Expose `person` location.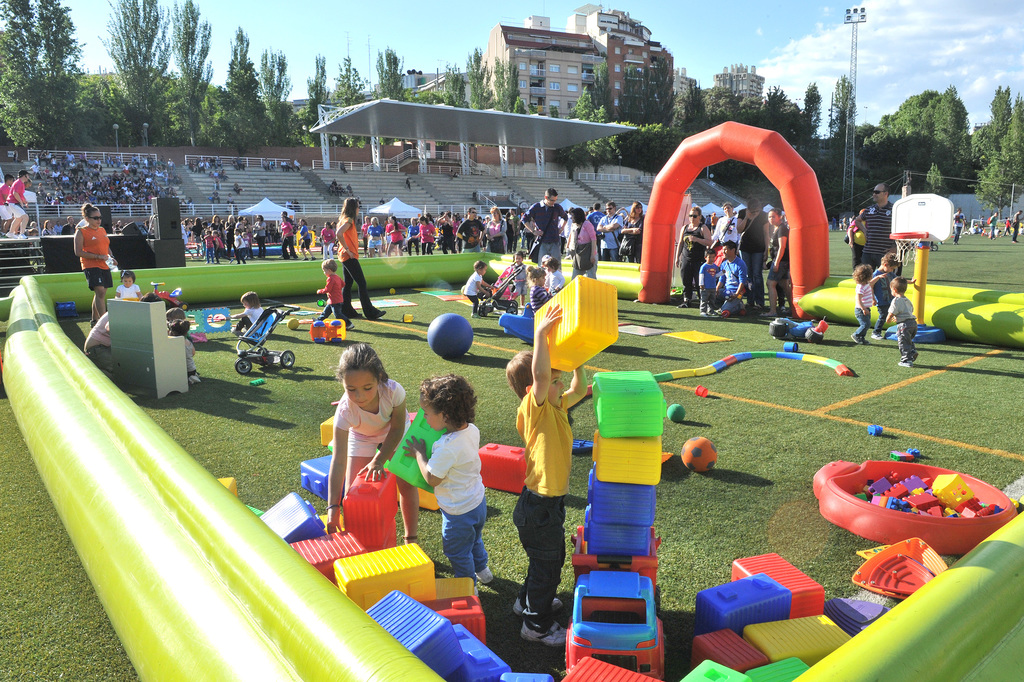
Exposed at box=[86, 294, 159, 376].
